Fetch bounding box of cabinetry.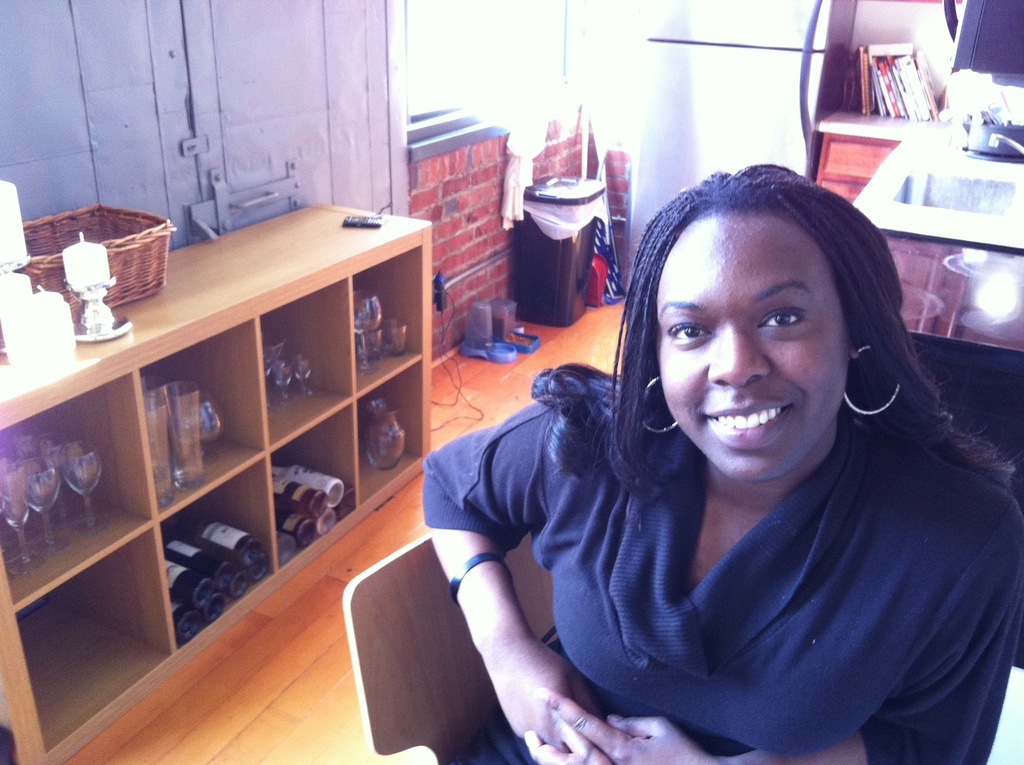
Bbox: [x1=0, y1=201, x2=429, y2=764].
